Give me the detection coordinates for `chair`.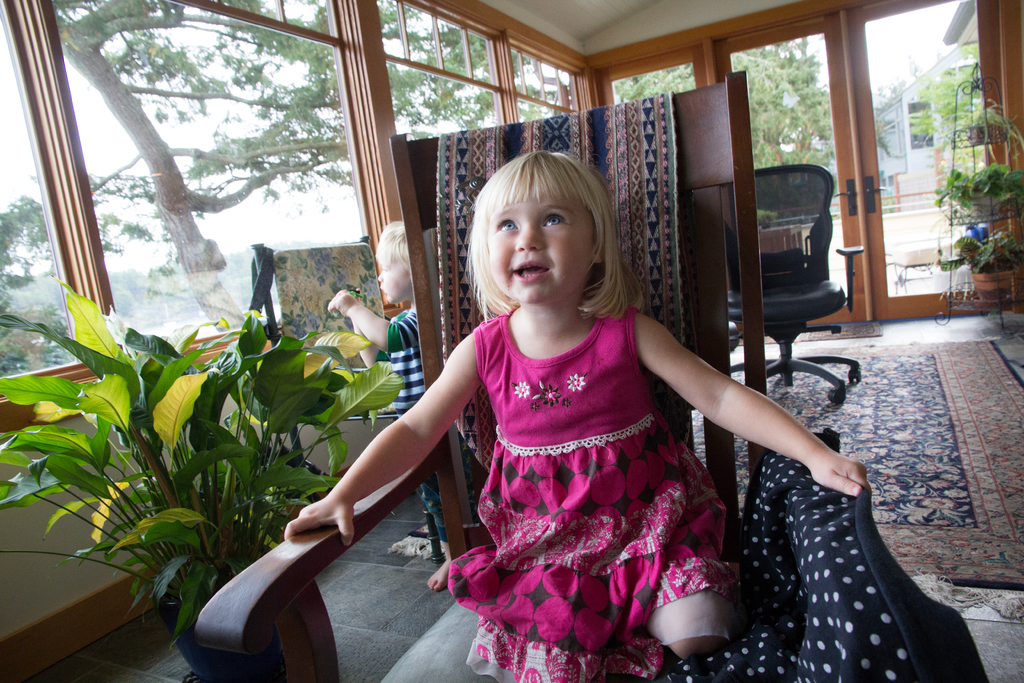
rect(239, 226, 440, 572).
